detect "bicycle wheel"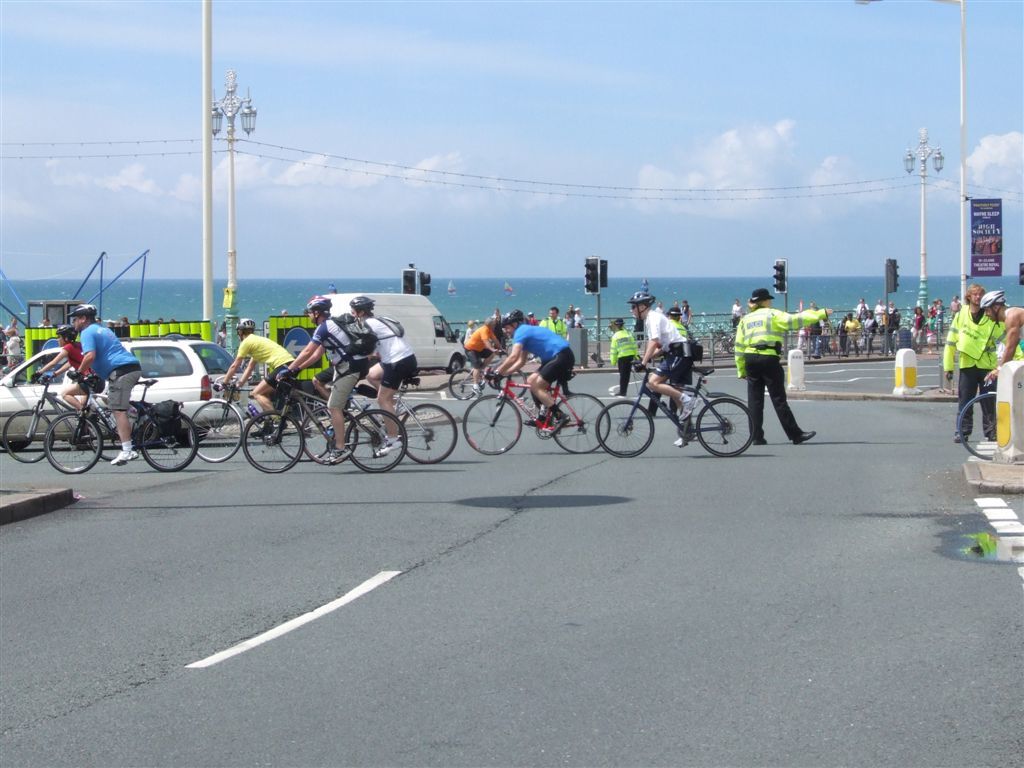
(left=595, top=400, right=658, bottom=459)
